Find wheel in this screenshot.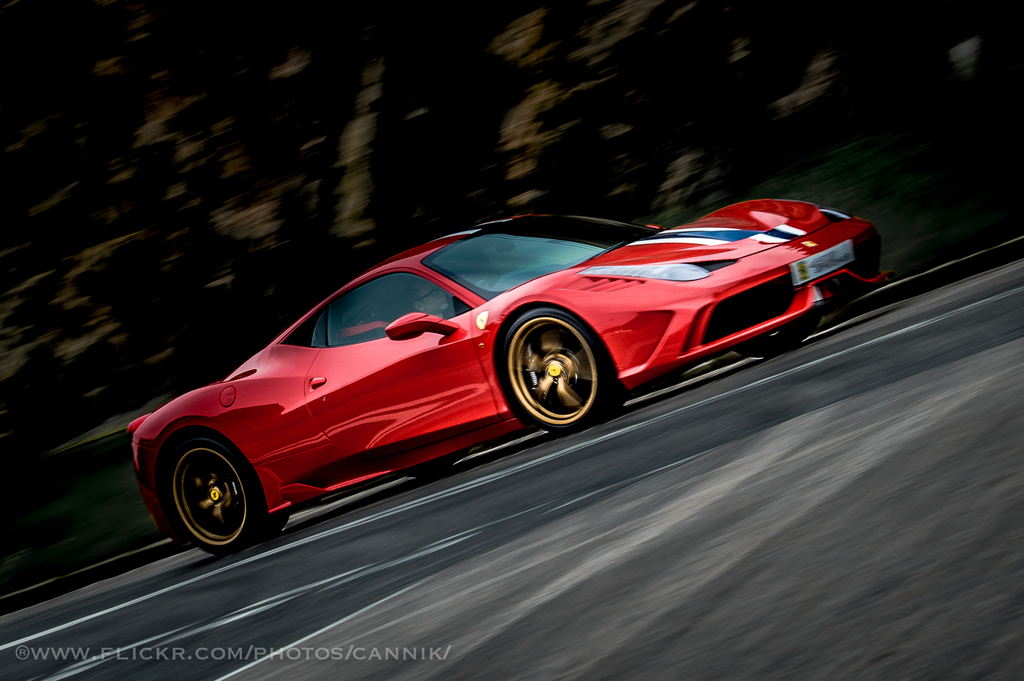
The bounding box for wheel is 504,308,626,431.
